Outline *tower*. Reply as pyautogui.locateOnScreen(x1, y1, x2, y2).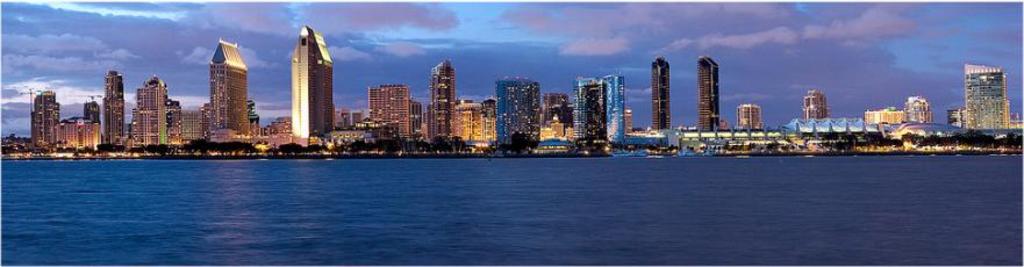
pyautogui.locateOnScreen(99, 68, 124, 142).
